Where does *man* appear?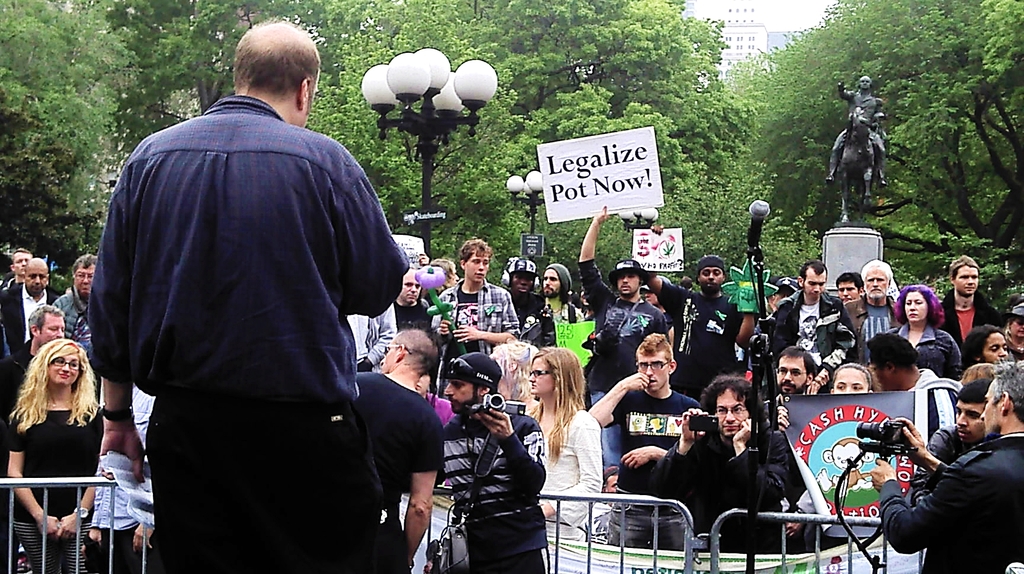
Appears at 861 365 1020 573.
